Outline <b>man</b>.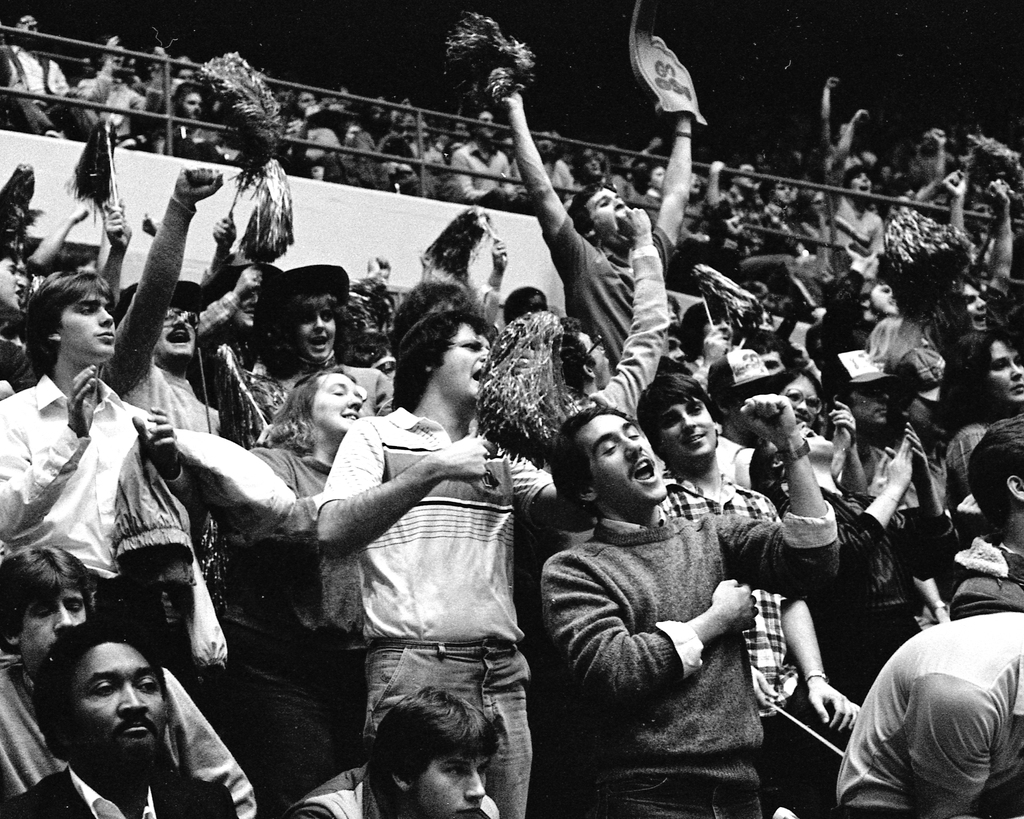
Outline: left=819, top=243, right=903, bottom=349.
